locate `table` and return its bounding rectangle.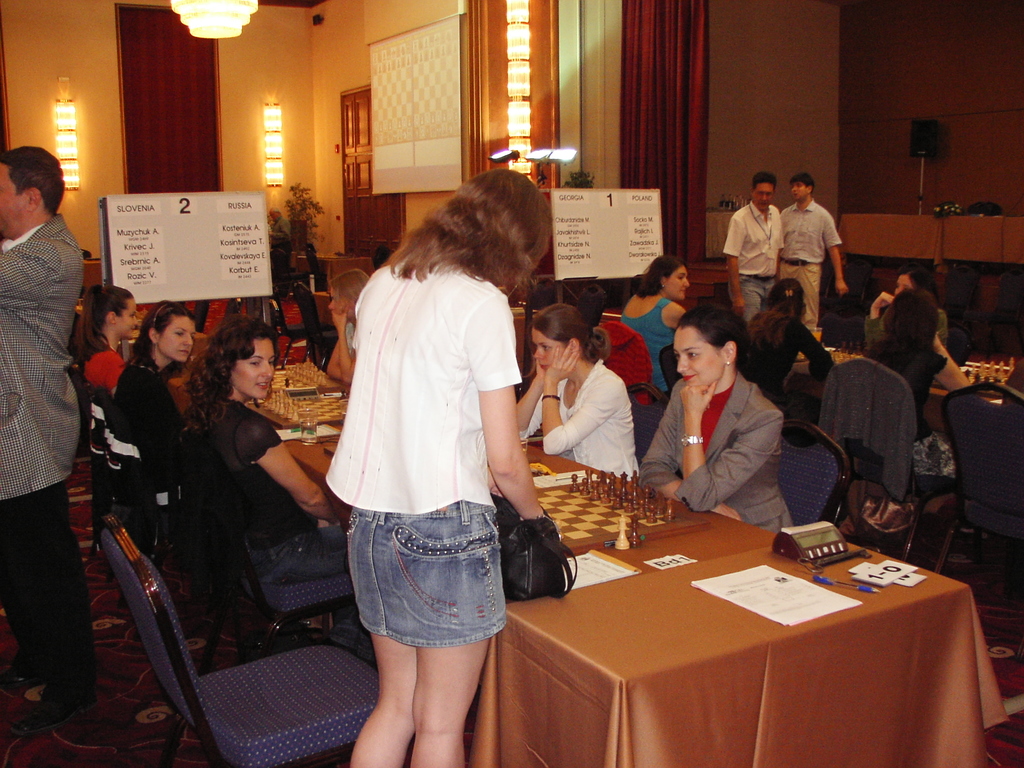
l=504, t=536, r=1010, b=767.
